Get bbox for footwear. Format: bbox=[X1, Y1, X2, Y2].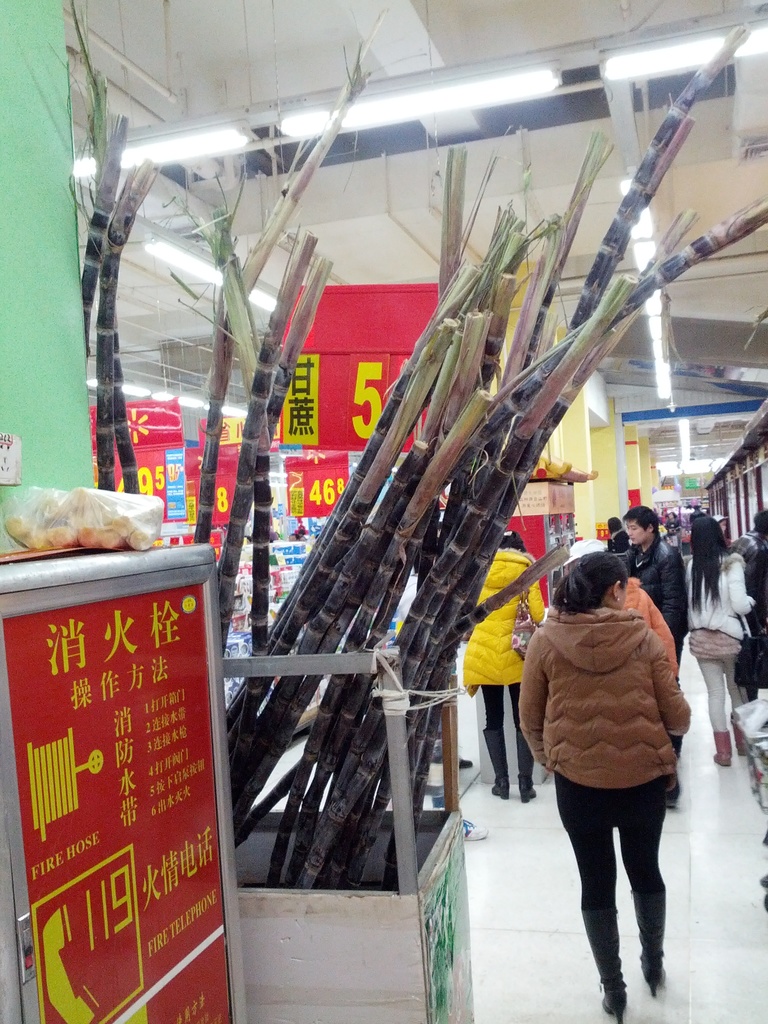
bbox=[708, 727, 730, 772].
